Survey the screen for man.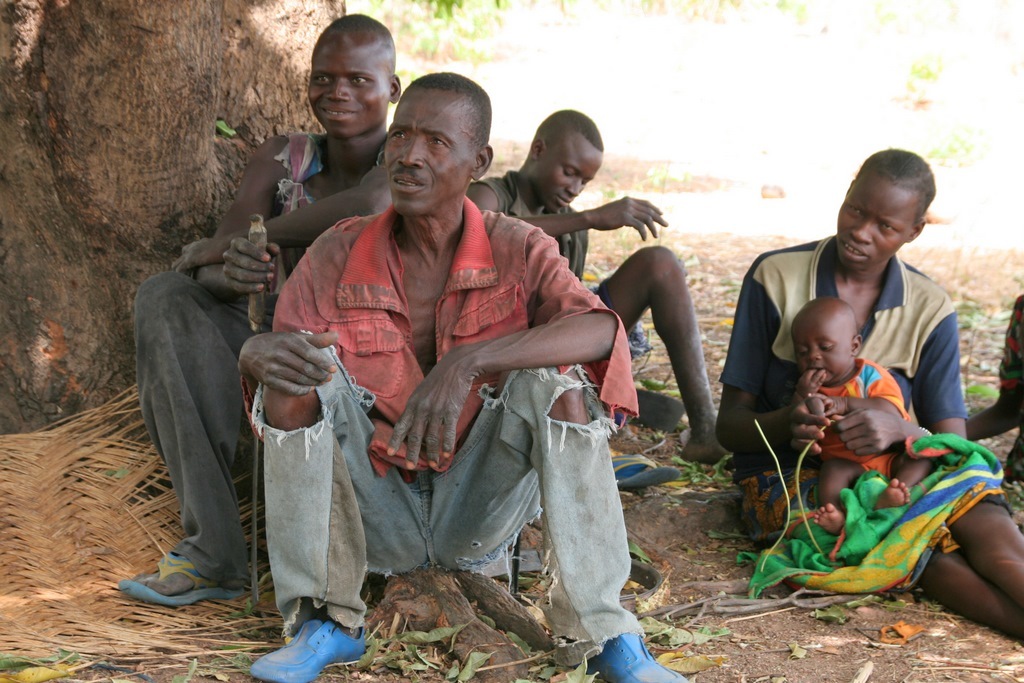
Survey found: (116,13,395,621).
